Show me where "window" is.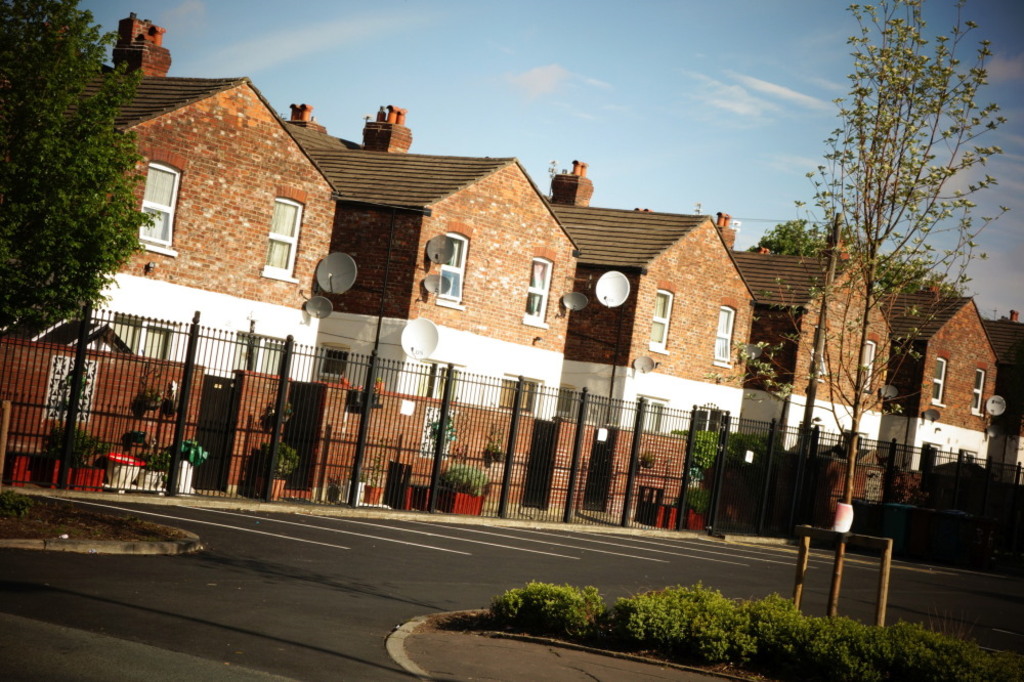
"window" is at x1=138 y1=160 x2=182 y2=253.
